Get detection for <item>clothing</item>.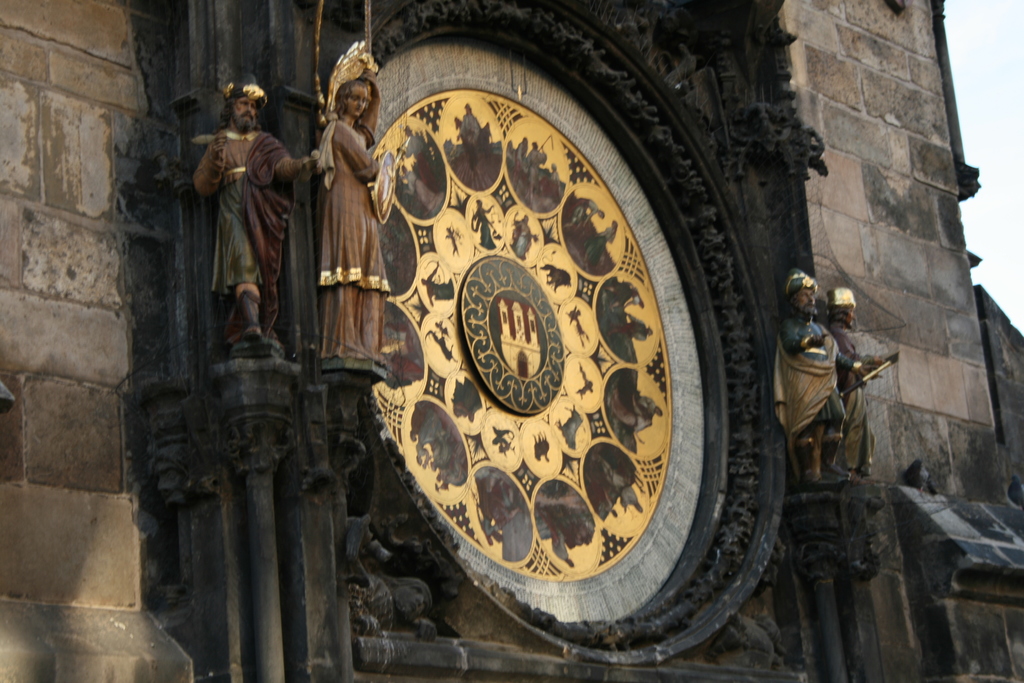
Detection: locate(774, 318, 851, 431).
